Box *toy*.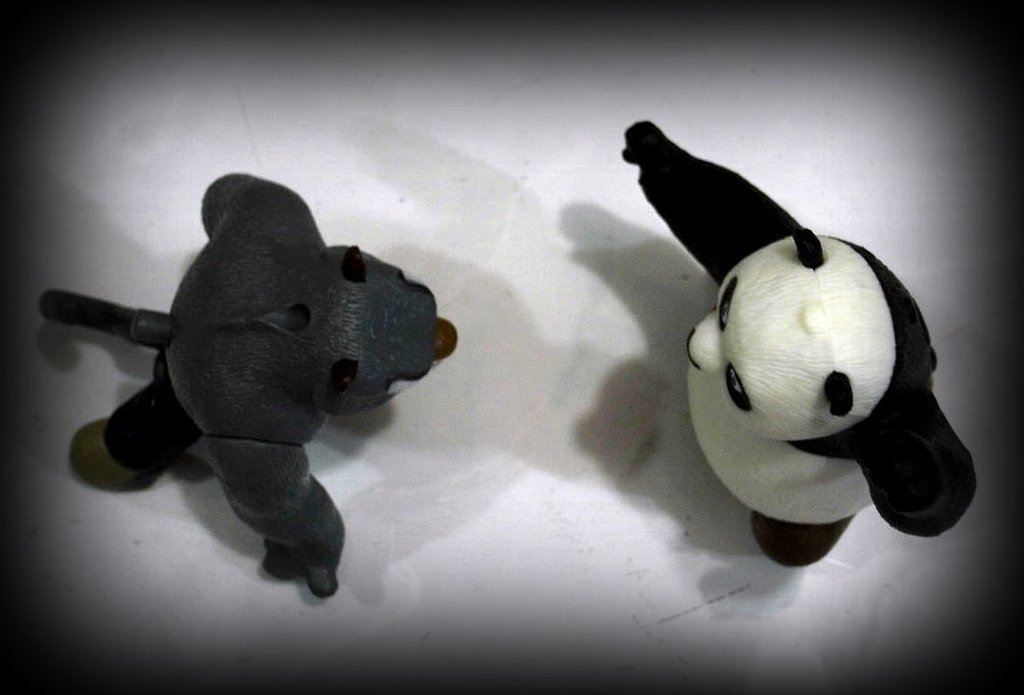
46, 190, 472, 580.
